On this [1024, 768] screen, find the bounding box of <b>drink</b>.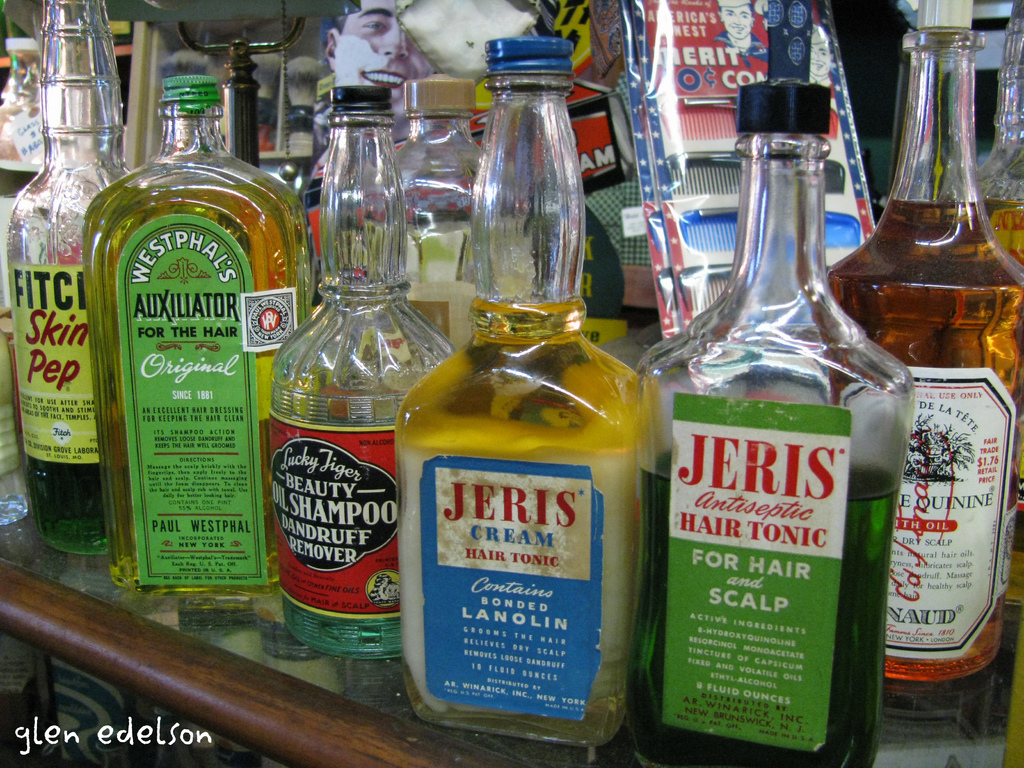
Bounding box: left=81, top=170, right=308, bottom=589.
